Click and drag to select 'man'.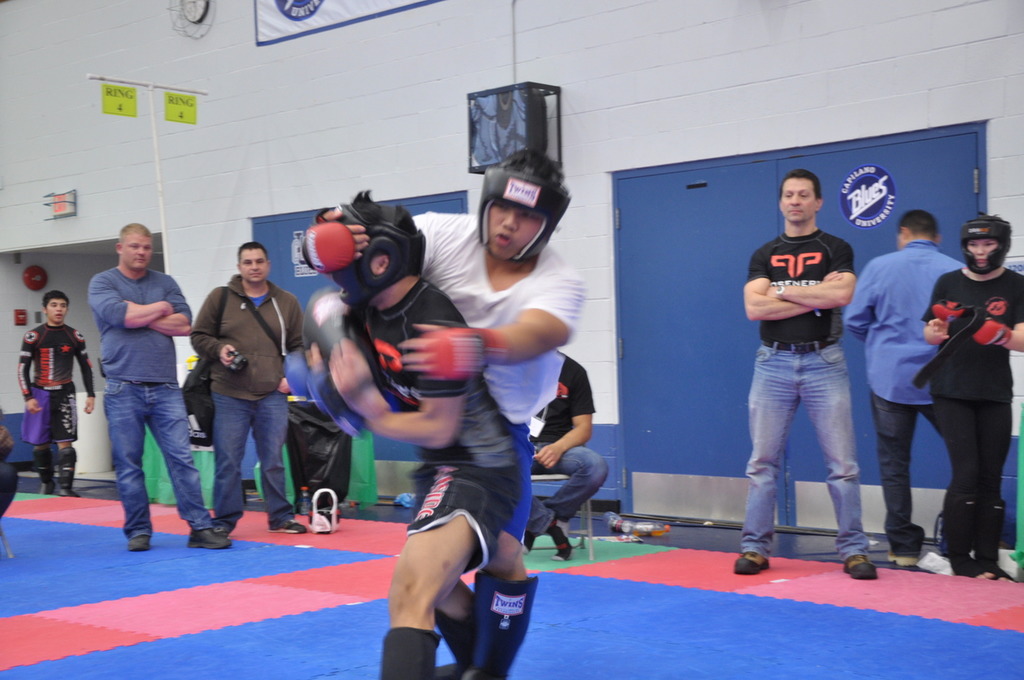
Selection: (left=401, top=146, right=589, bottom=679).
